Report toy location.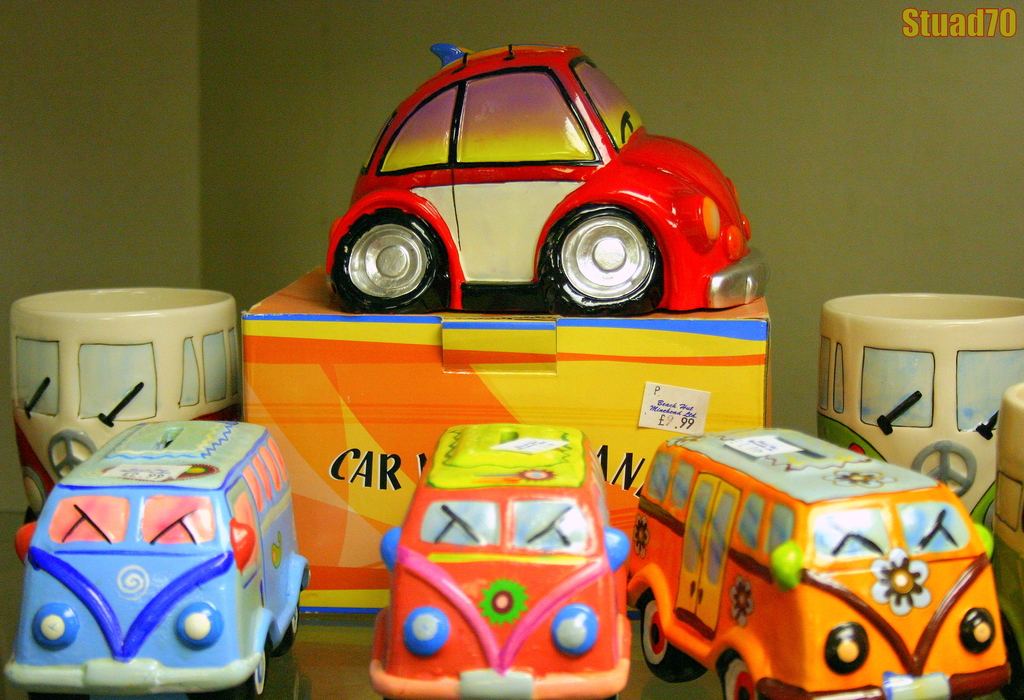
Report: <region>12, 283, 247, 521</region>.
